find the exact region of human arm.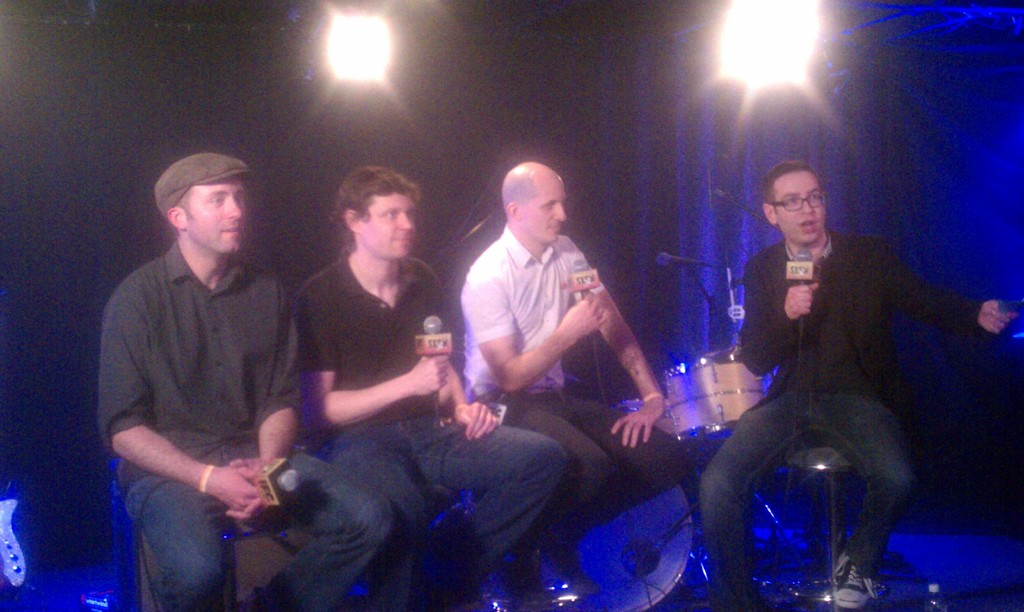
Exact region: bbox(222, 270, 303, 531).
